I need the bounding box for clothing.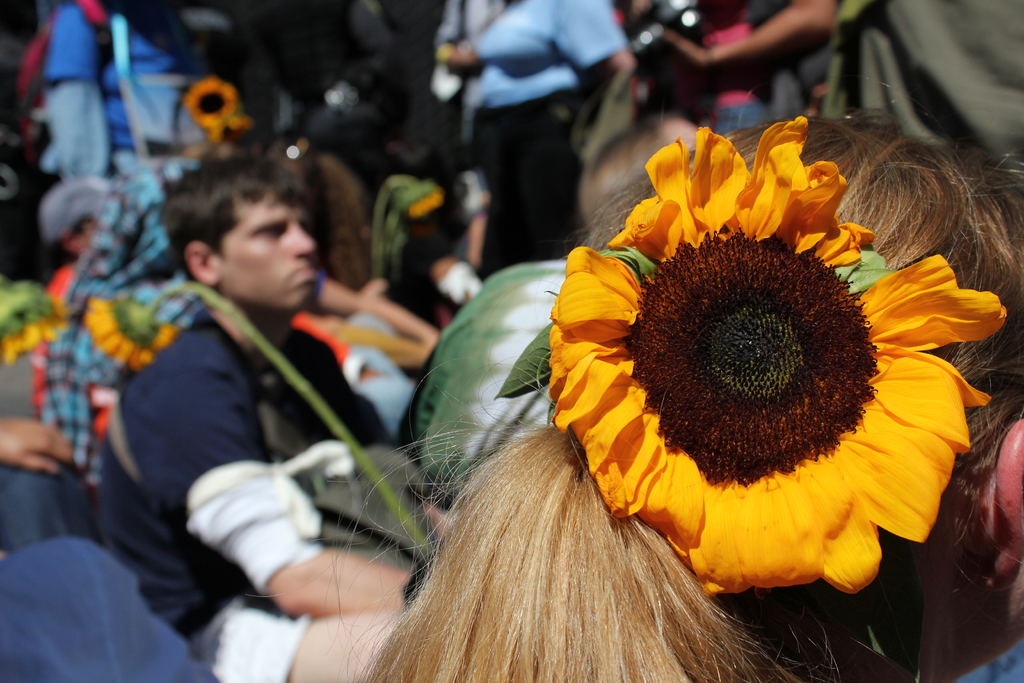
Here it is: {"left": 684, "top": 0, "right": 791, "bottom": 139}.
